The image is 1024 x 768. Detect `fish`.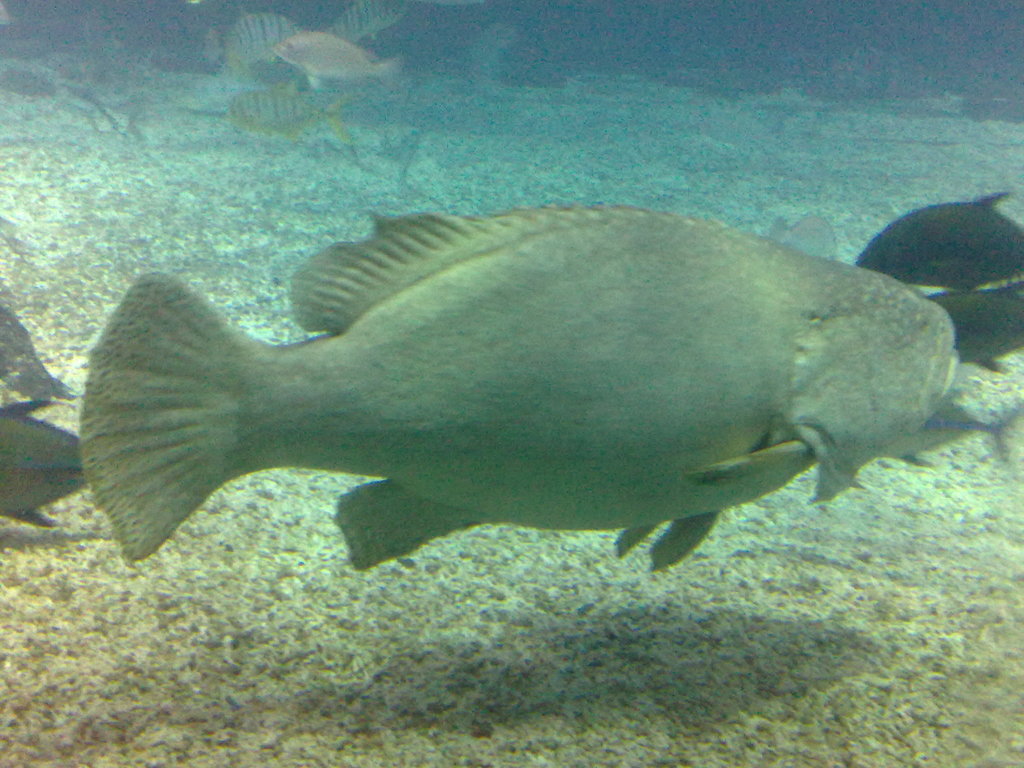
Detection: <bbox>325, 0, 403, 45</bbox>.
